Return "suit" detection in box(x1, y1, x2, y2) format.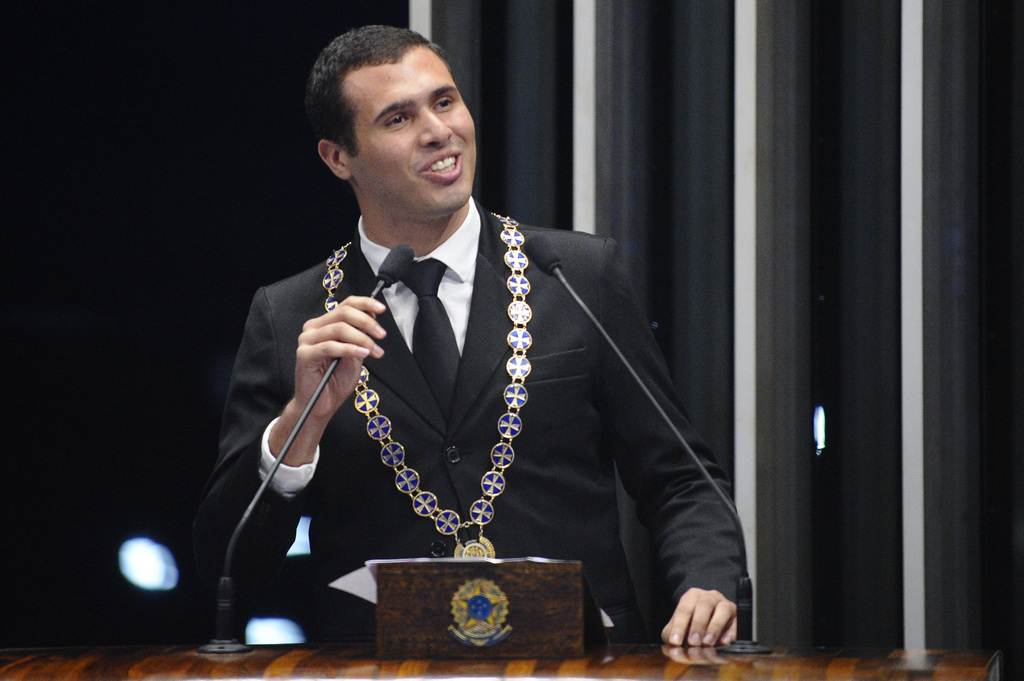
box(220, 152, 675, 572).
